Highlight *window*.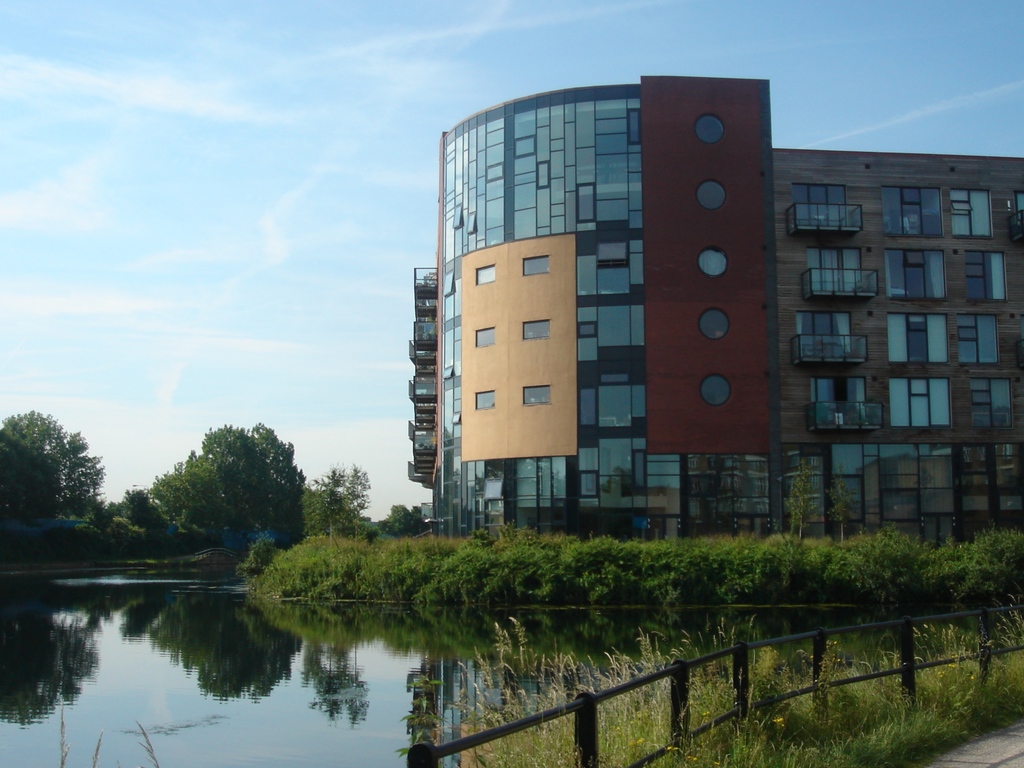
Highlighted region: {"x1": 879, "y1": 182, "x2": 940, "y2": 237}.
